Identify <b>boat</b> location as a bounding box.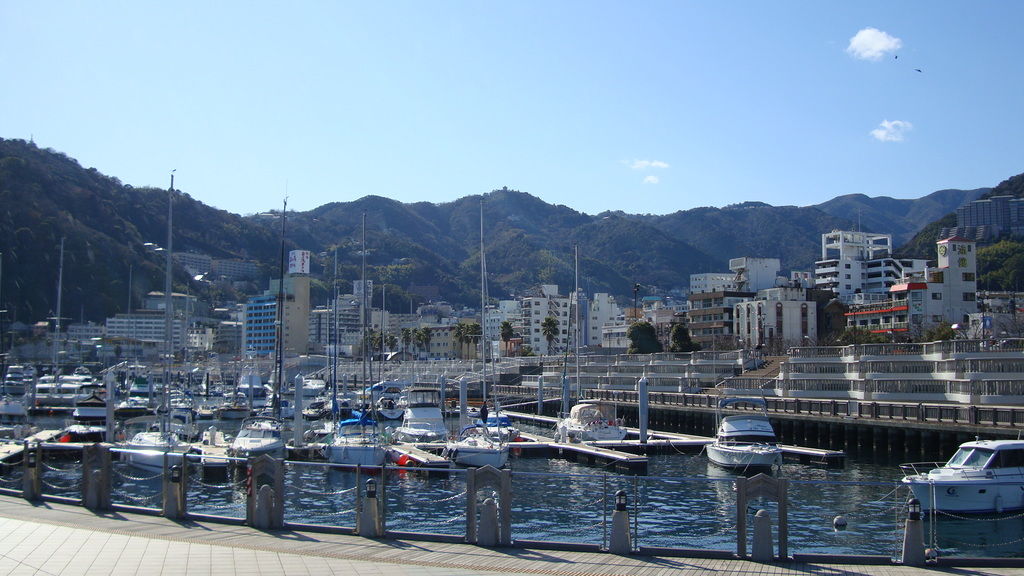
x1=897, y1=431, x2=1023, y2=516.
